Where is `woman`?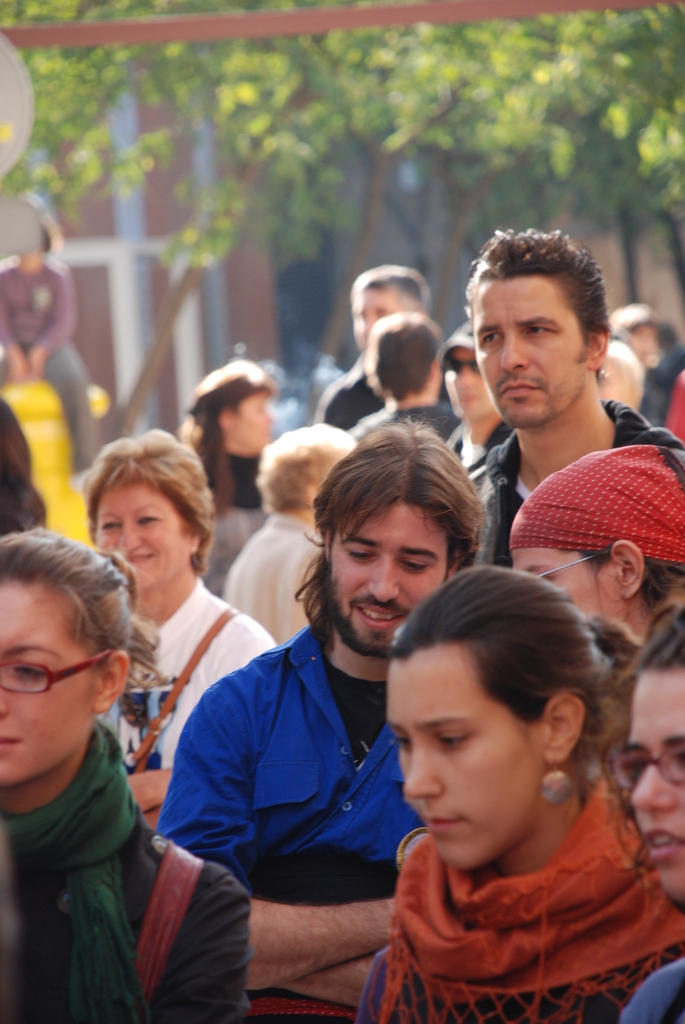
[84, 431, 272, 829].
